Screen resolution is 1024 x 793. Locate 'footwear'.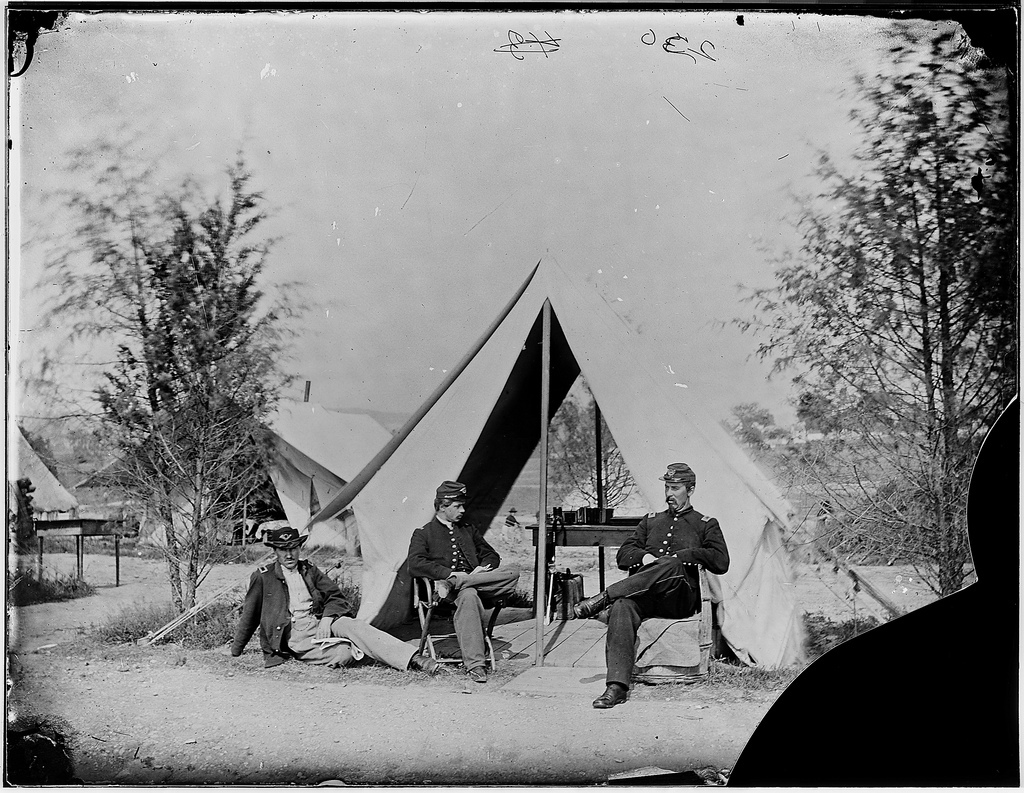
crop(466, 664, 483, 683).
